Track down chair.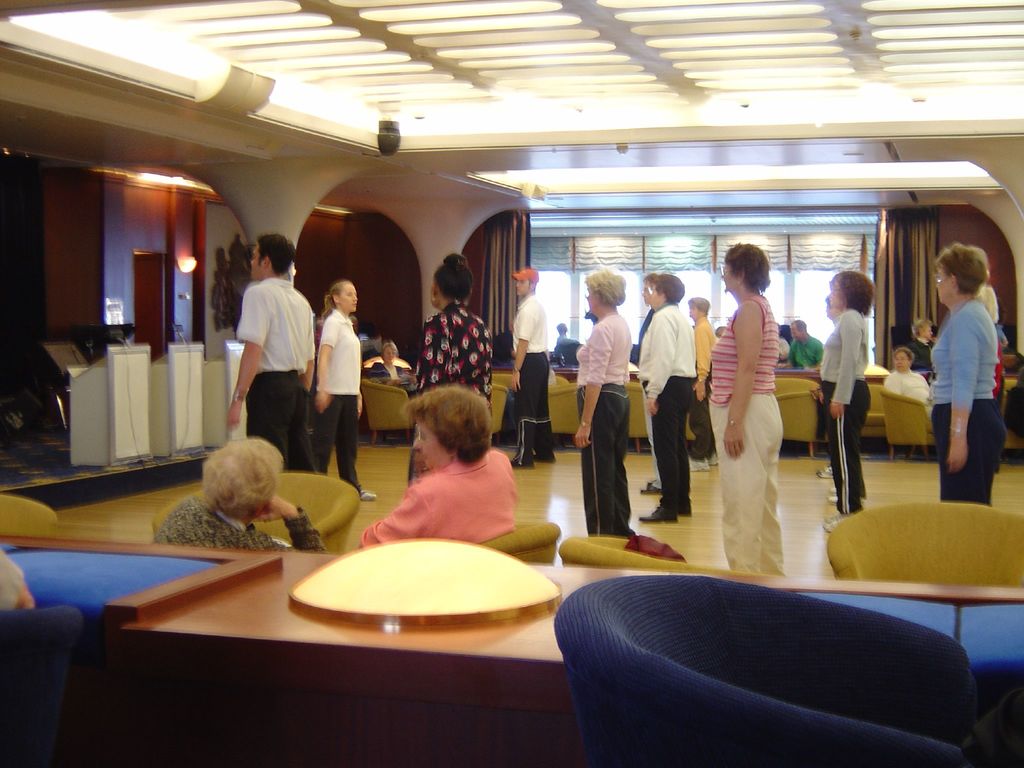
Tracked to crop(483, 520, 556, 554).
